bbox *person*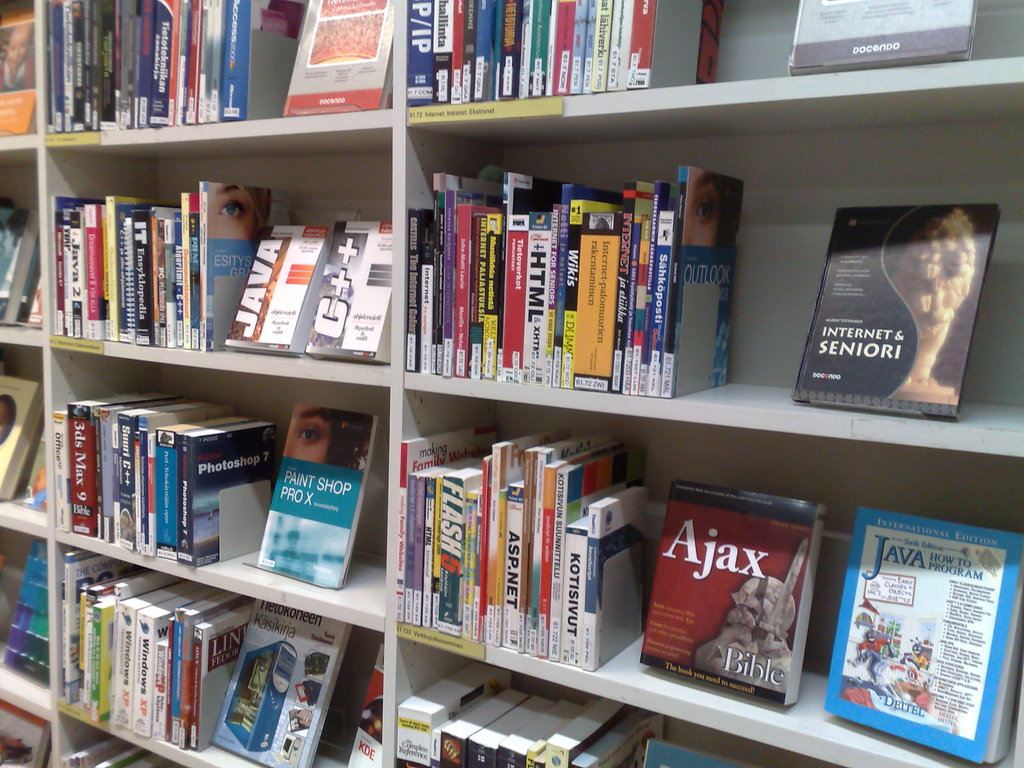
<box>282,401,374,474</box>
